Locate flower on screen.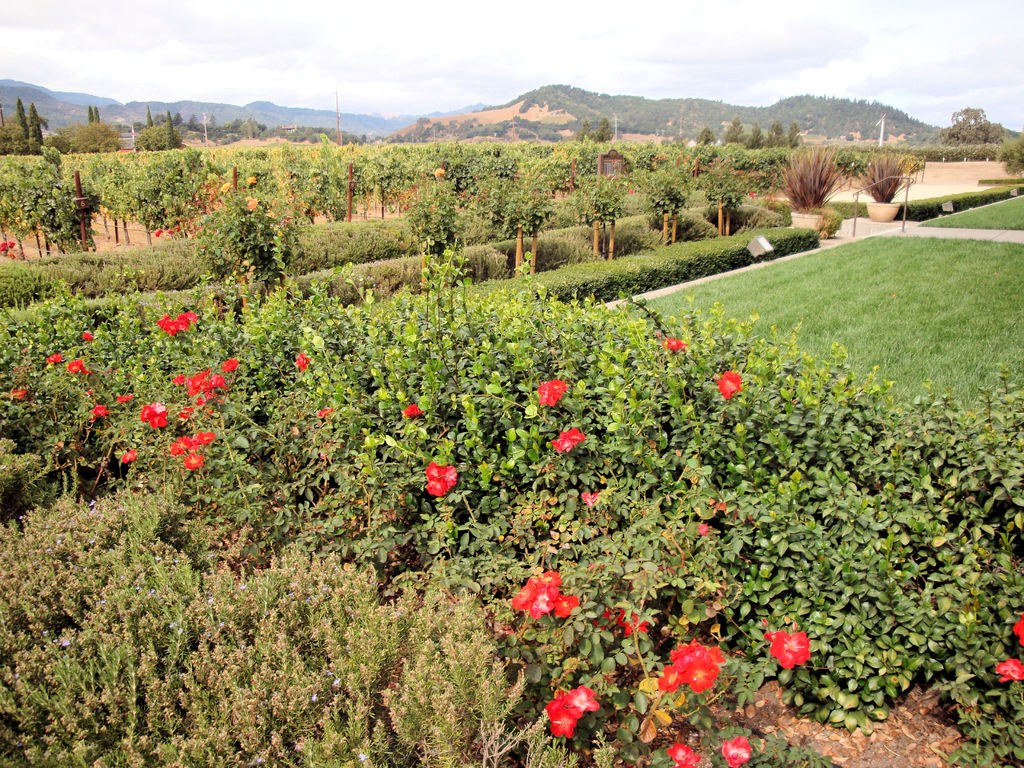
On screen at bbox=[221, 356, 237, 371].
